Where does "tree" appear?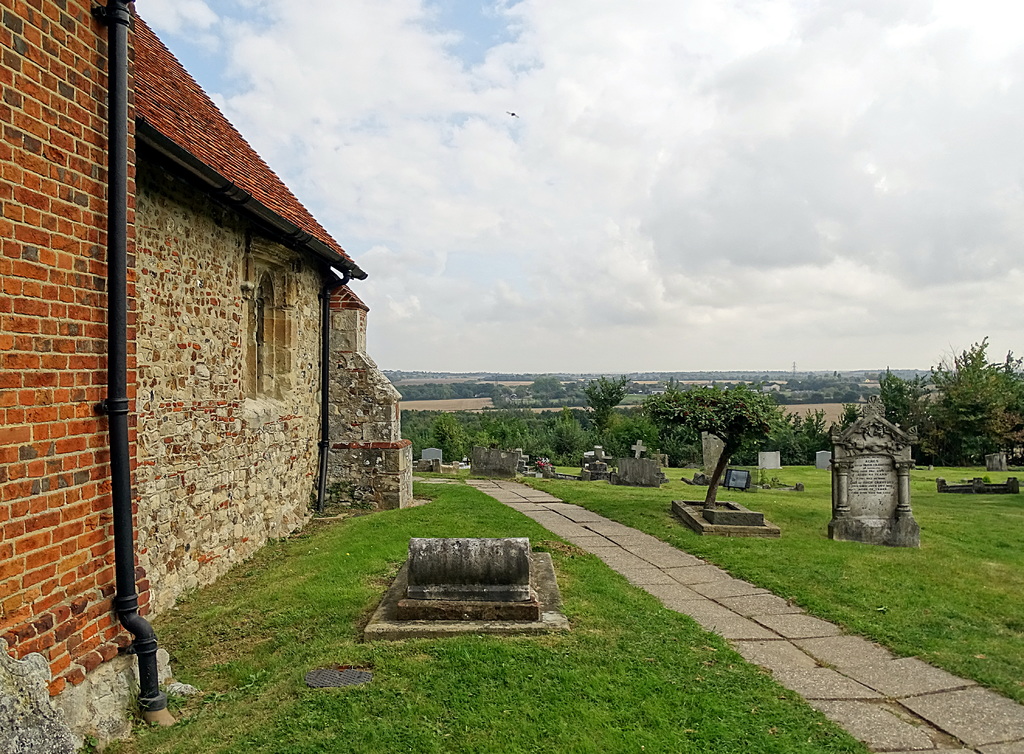
Appears at 420,415,462,462.
